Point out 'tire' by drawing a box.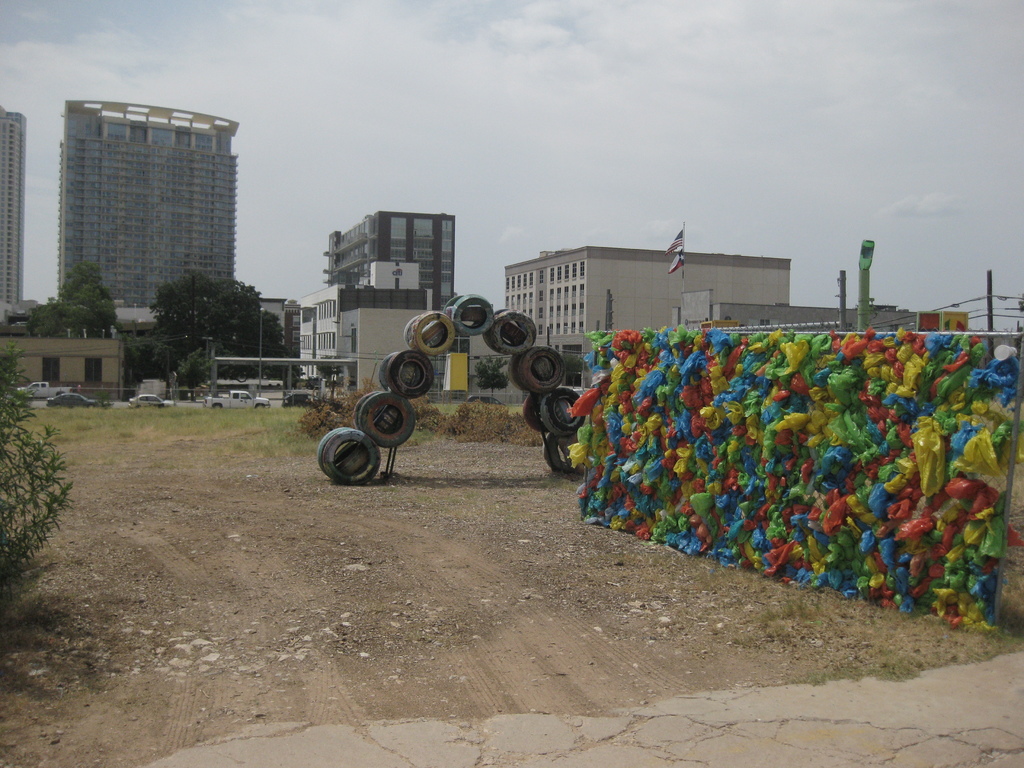
rect(354, 396, 367, 433).
